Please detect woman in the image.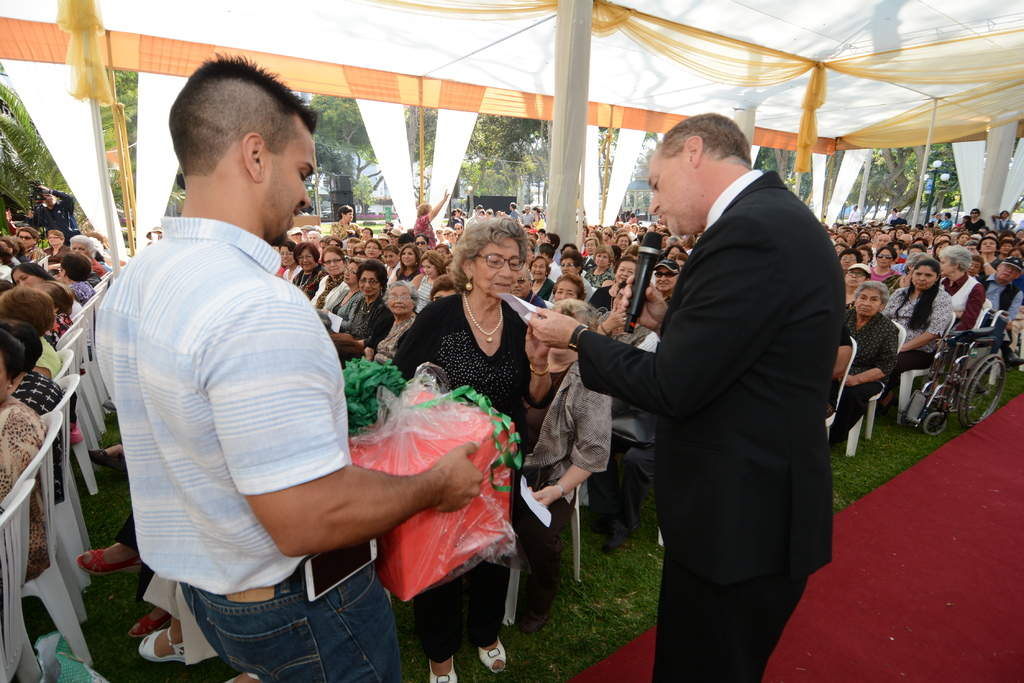
crop(899, 244, 931, 270).
